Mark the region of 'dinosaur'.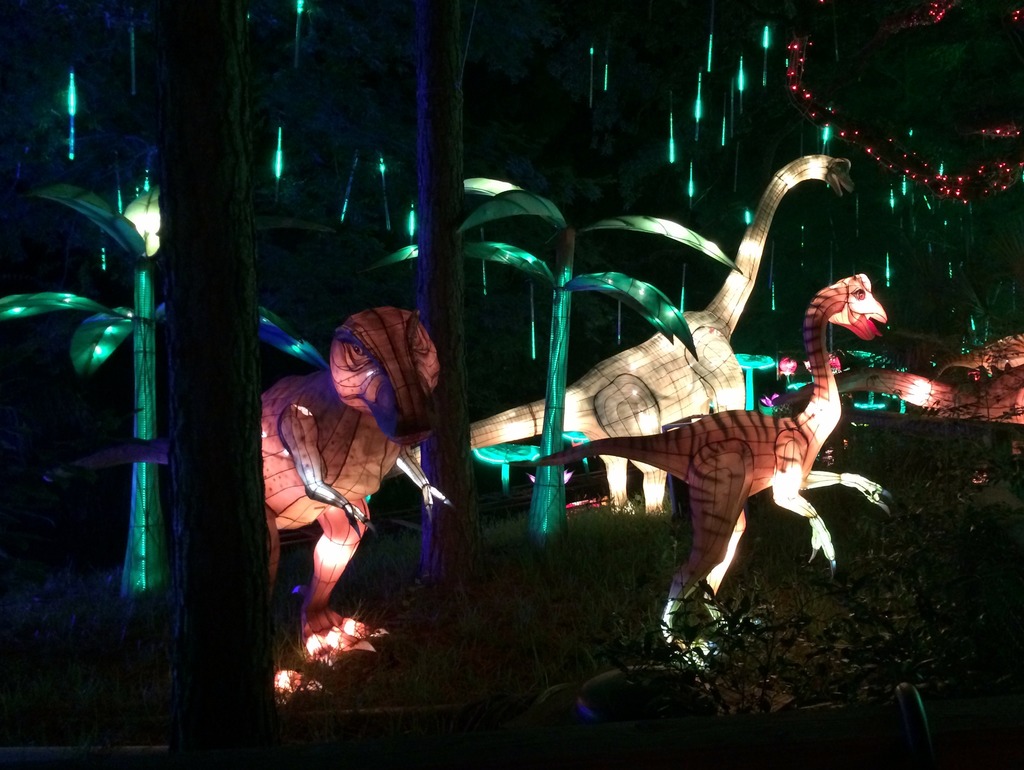
Region: [x1=528, y1=268, x2=902, y2=671].
